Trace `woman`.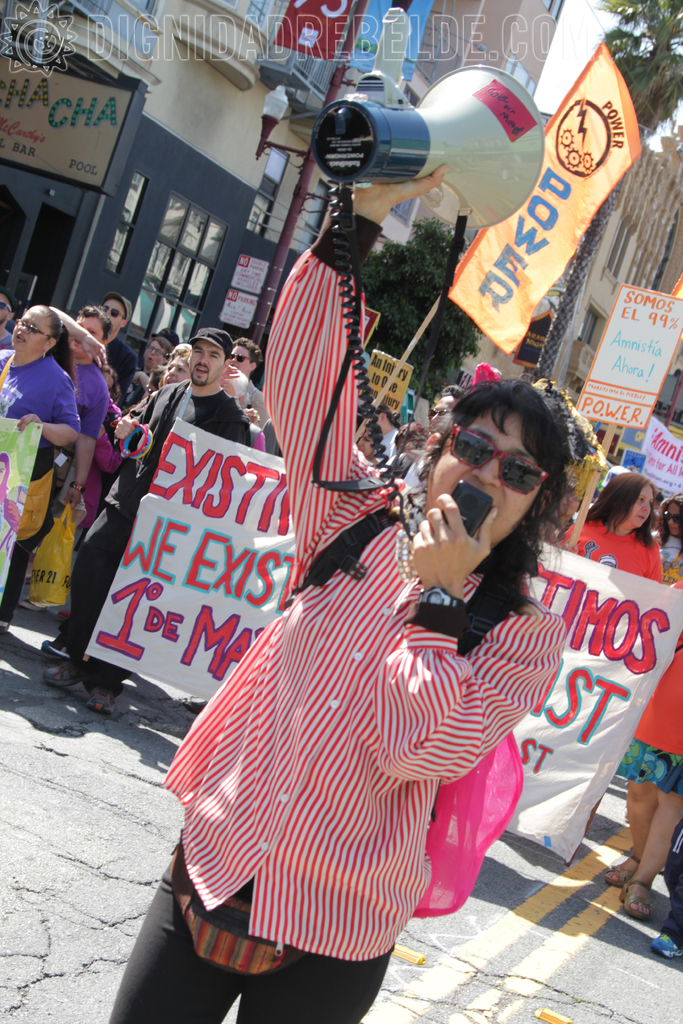
Traced to [left=393, top=421, right=430, bottom=458].
